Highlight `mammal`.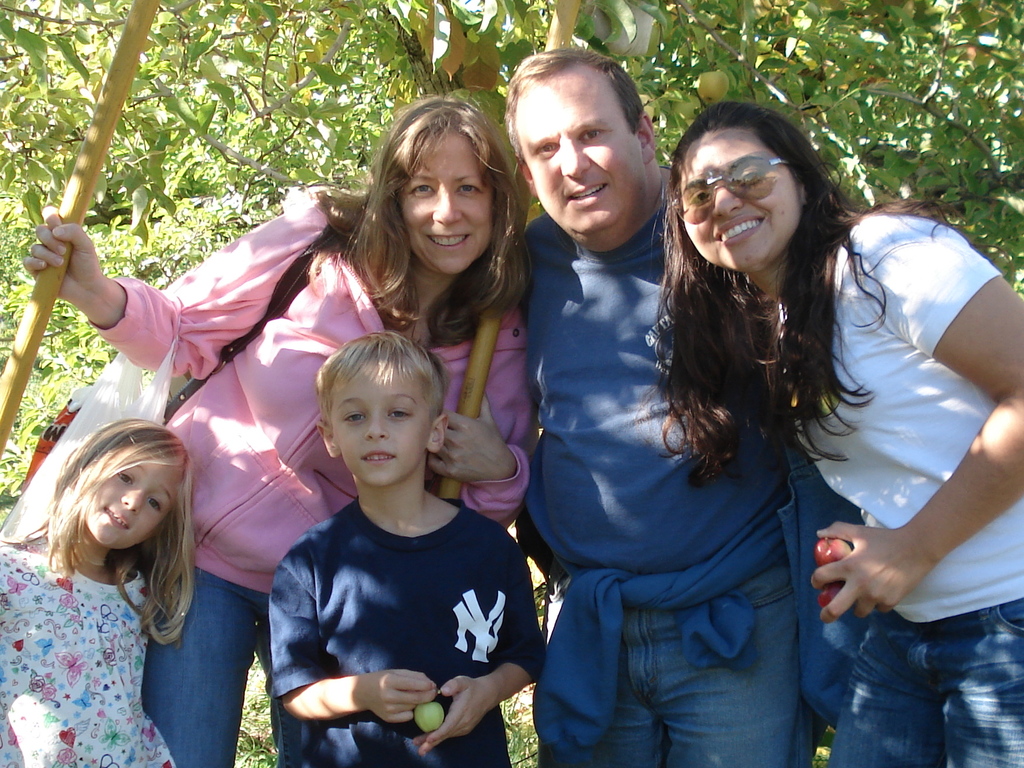
Highlighted region: 263 323 551 764.
